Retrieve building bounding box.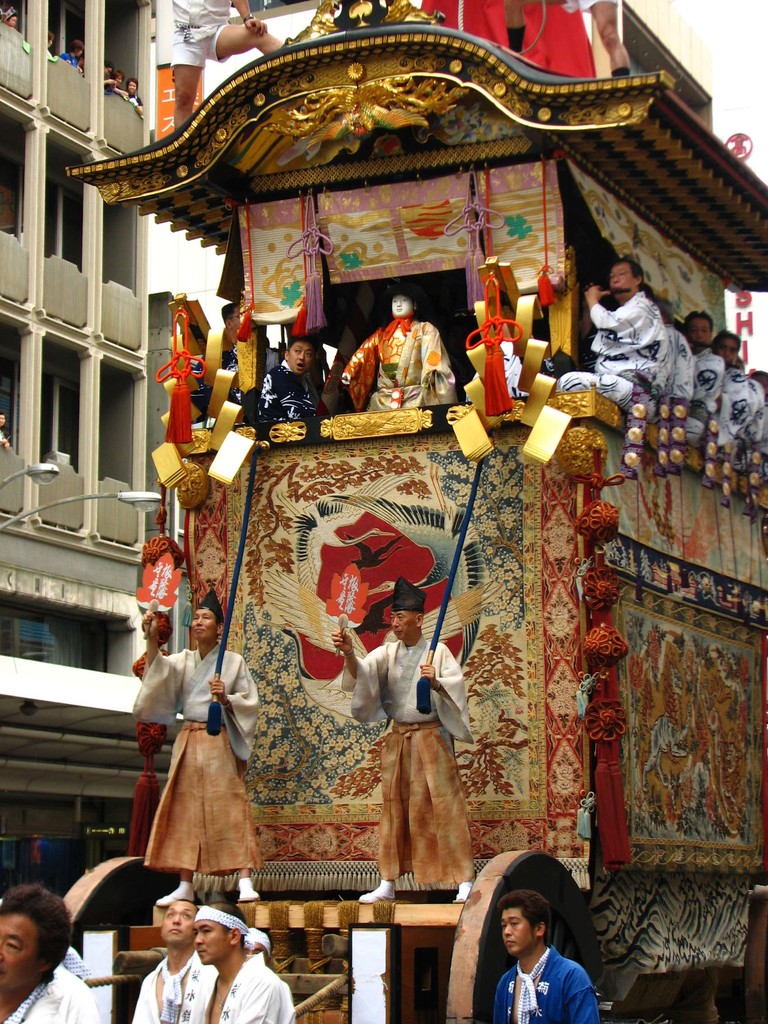
Bounding box: 1:0:152:908.
